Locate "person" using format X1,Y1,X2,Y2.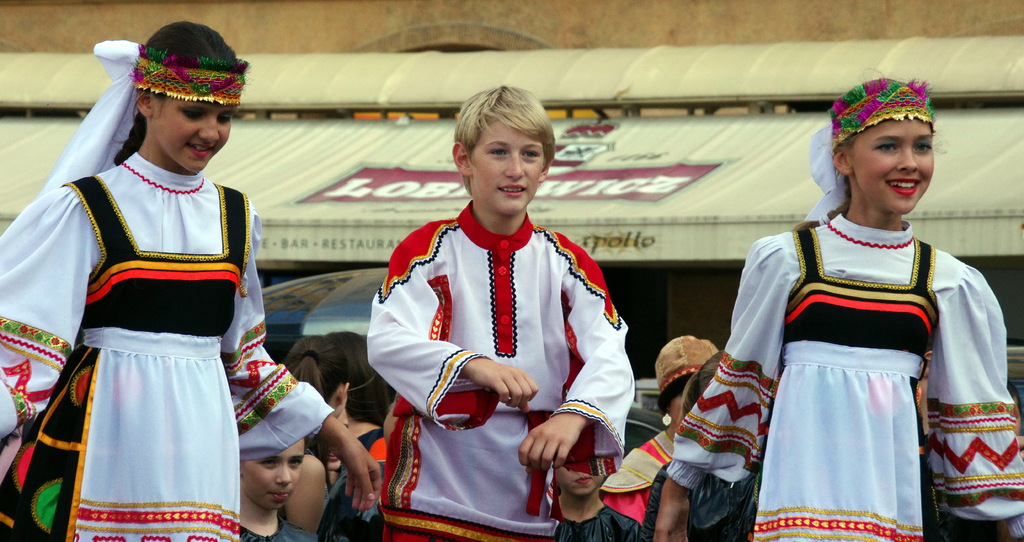
0,22,389,541.
